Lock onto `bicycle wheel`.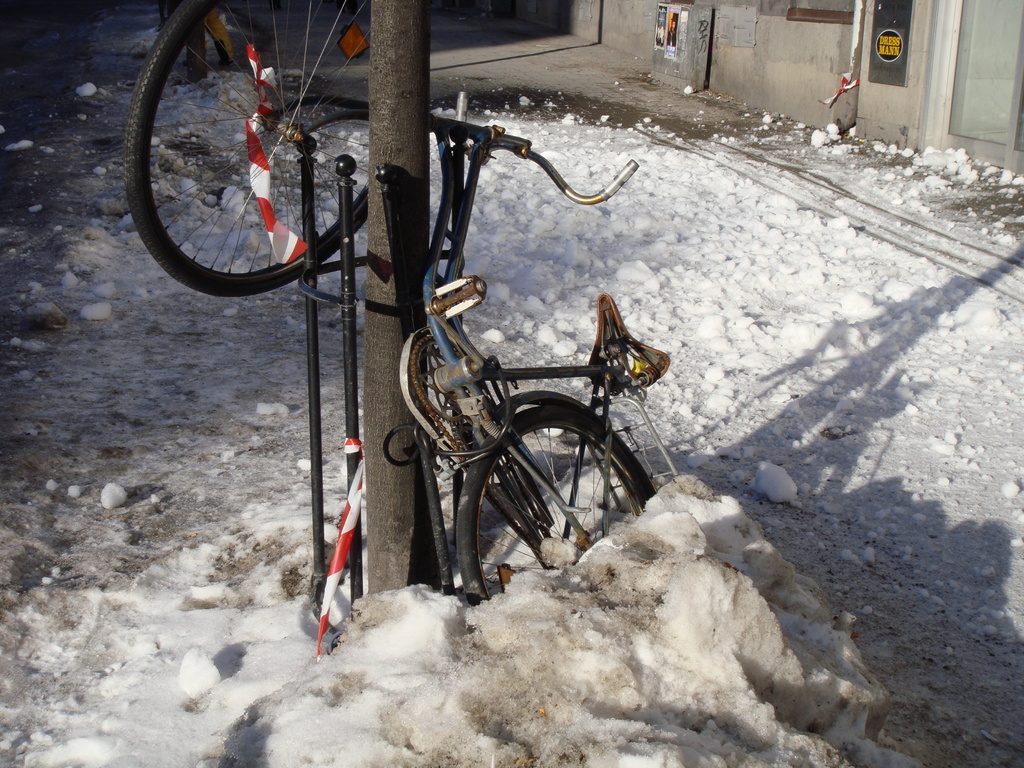
Locked: [left=116, top=16, right=386, bottom=296].
